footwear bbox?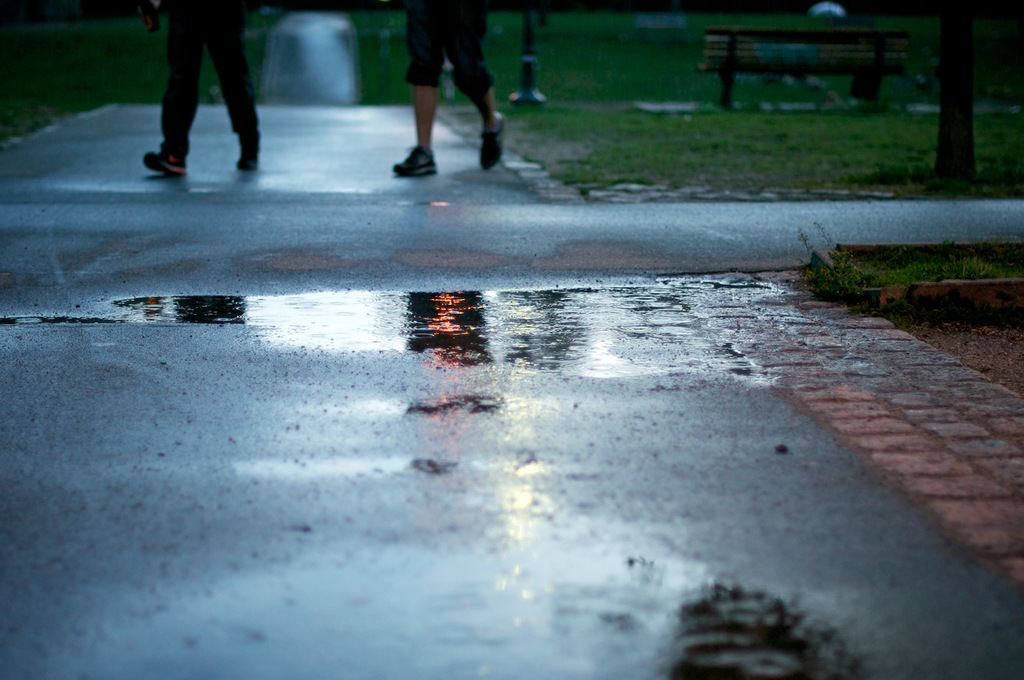
[x1=237, y1=134, x2=261, y2=173]
